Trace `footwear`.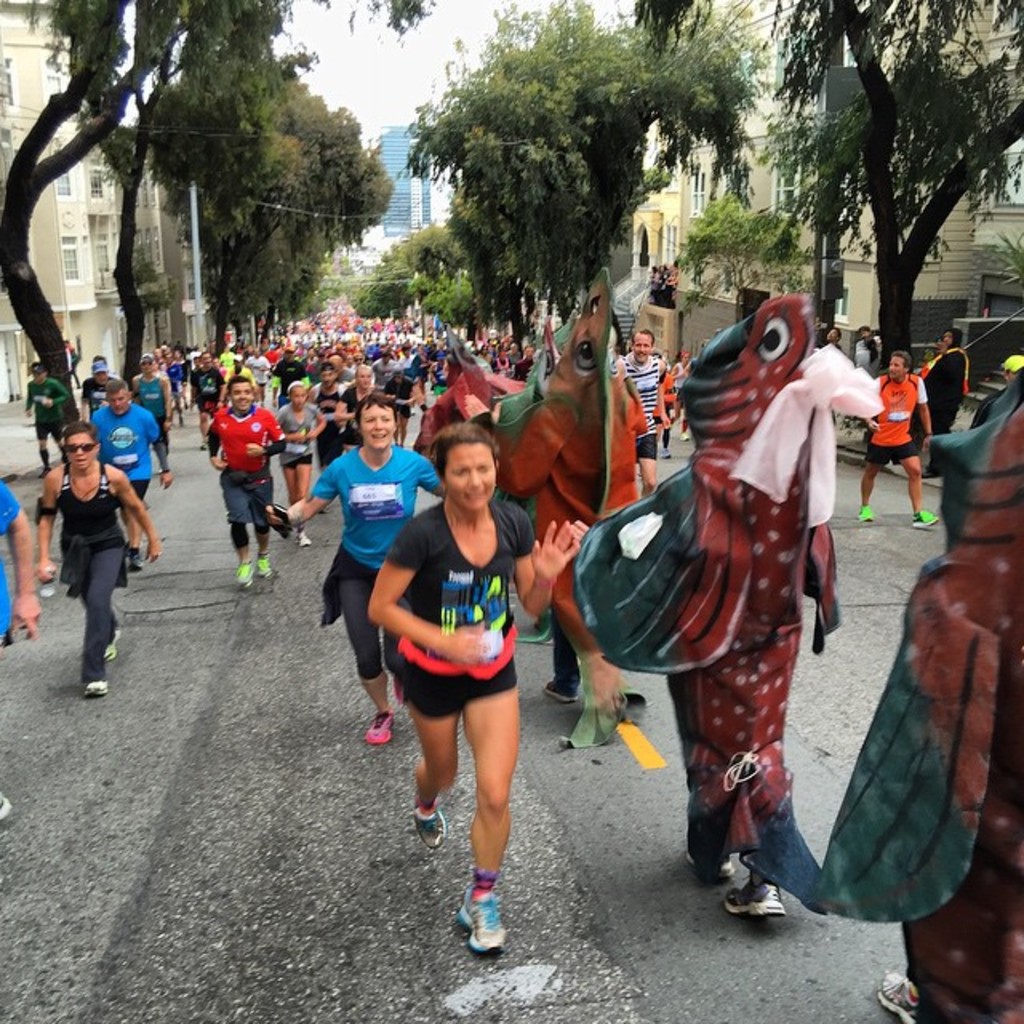
Traced to <region>454, 888, 510, 957</region>.
